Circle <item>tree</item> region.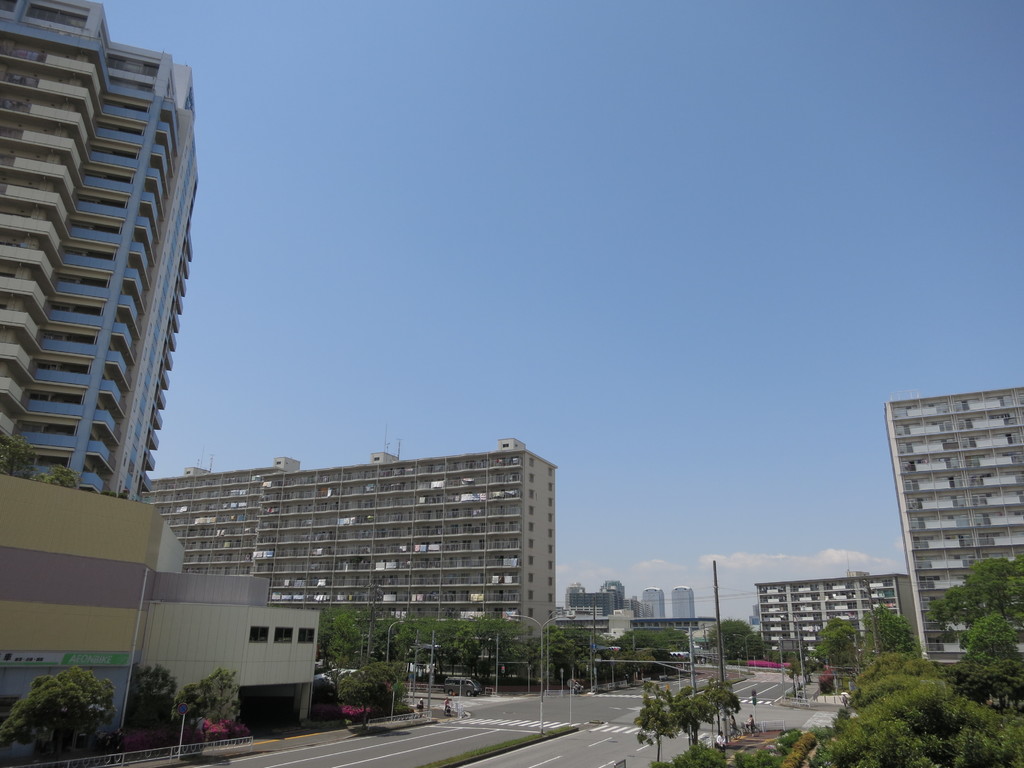
Region: <region>172, 669, 235, 748</region>.
